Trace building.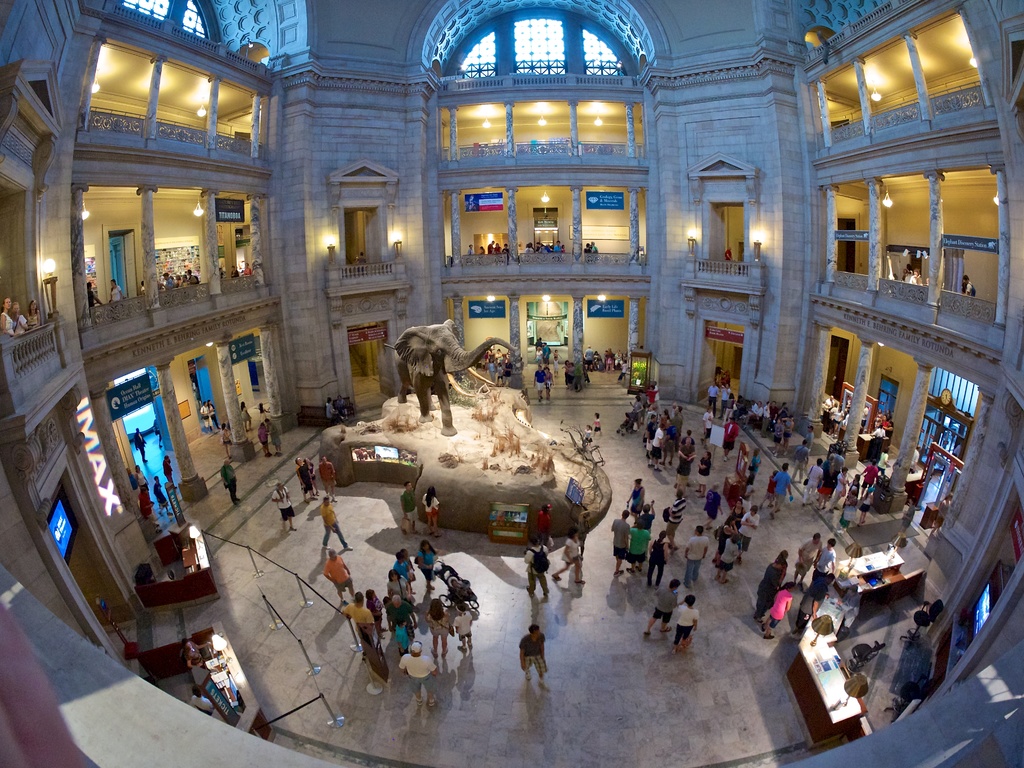
Traced to Rect(1, 0, 1023, 767).
